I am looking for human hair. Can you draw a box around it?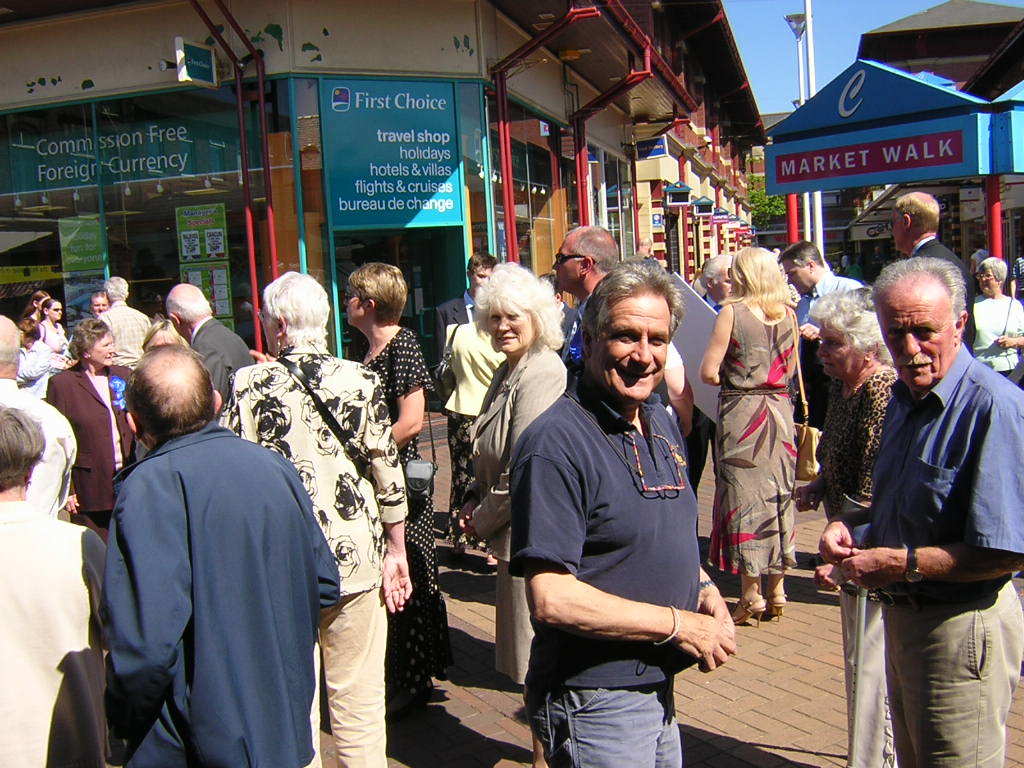
Sure, the bounding box is BBox(477, 257, 559, 352).
